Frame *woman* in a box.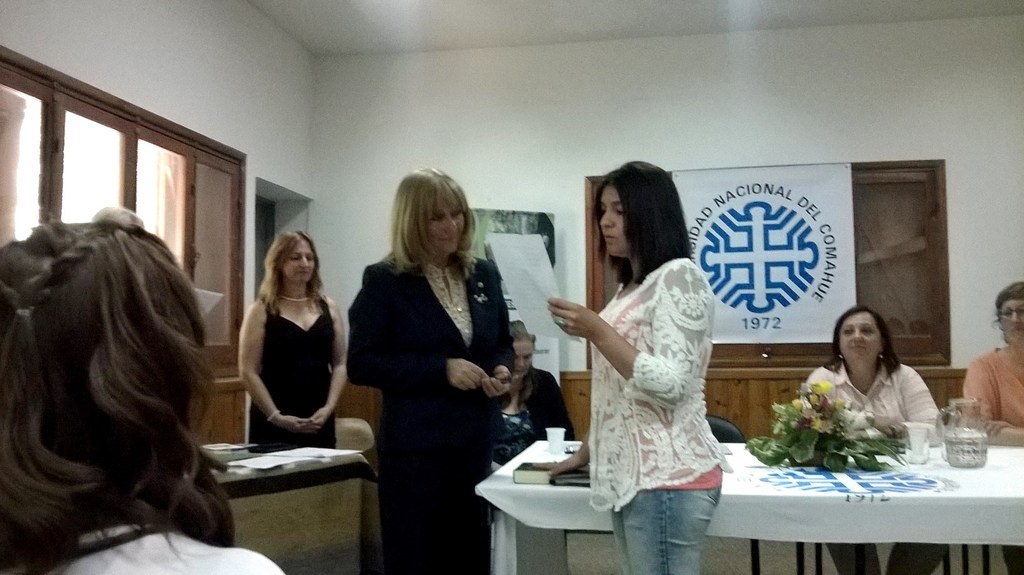
[left=495, top=316, right=577, bottom=471].
